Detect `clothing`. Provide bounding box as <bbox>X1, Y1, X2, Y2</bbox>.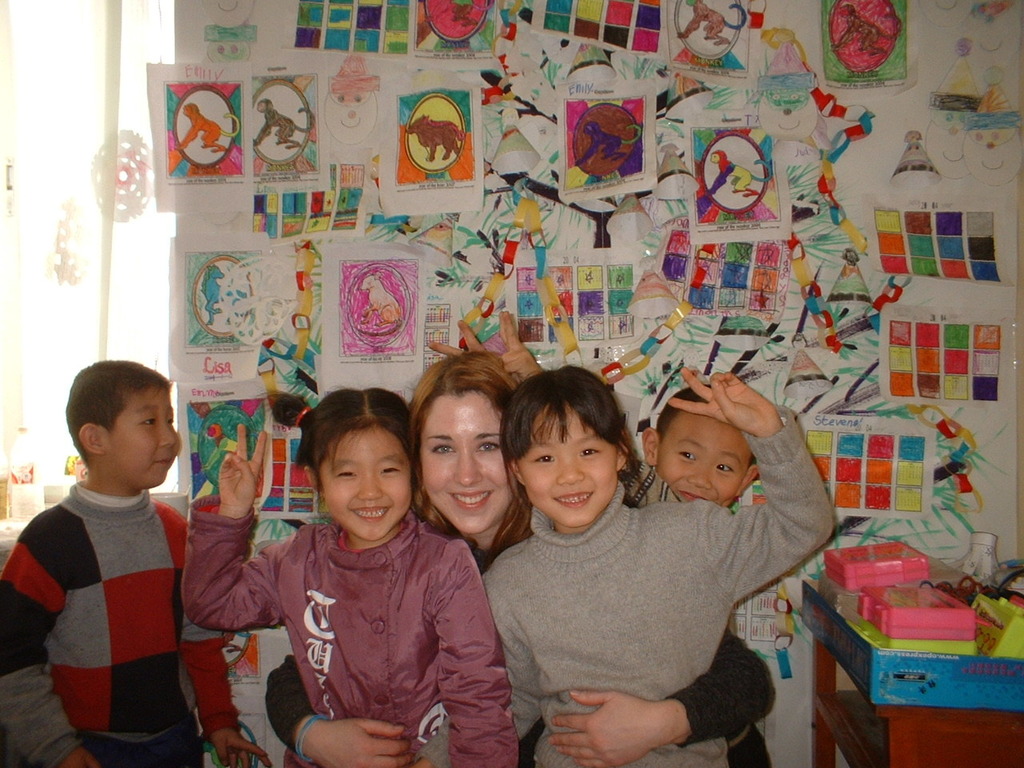
<bbox>178, 498, 524, 767</bbox>.
